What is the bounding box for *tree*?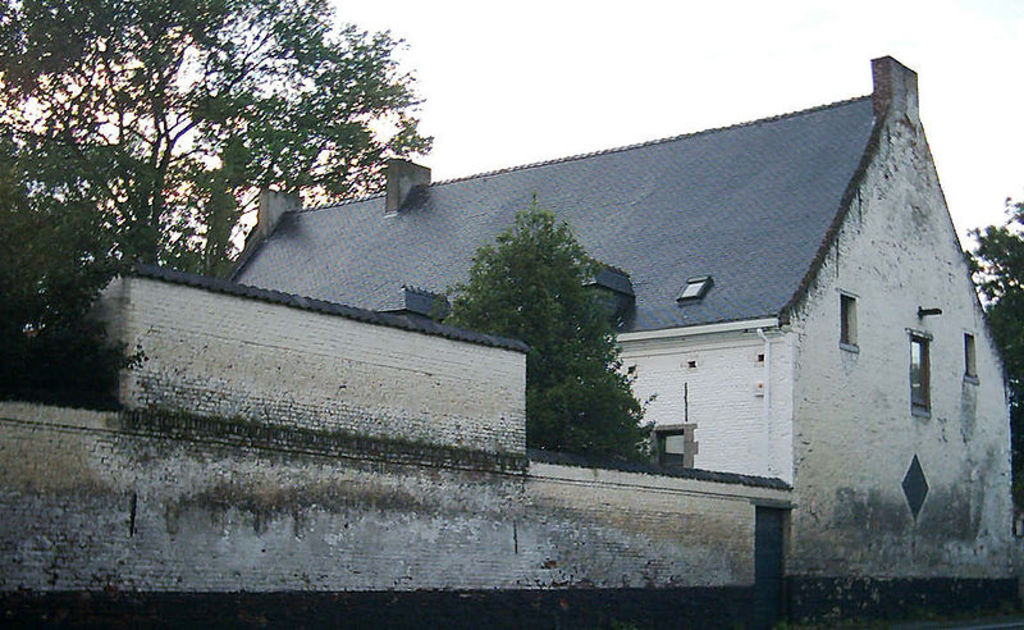
l=0, t=111, r=169, b=407.
